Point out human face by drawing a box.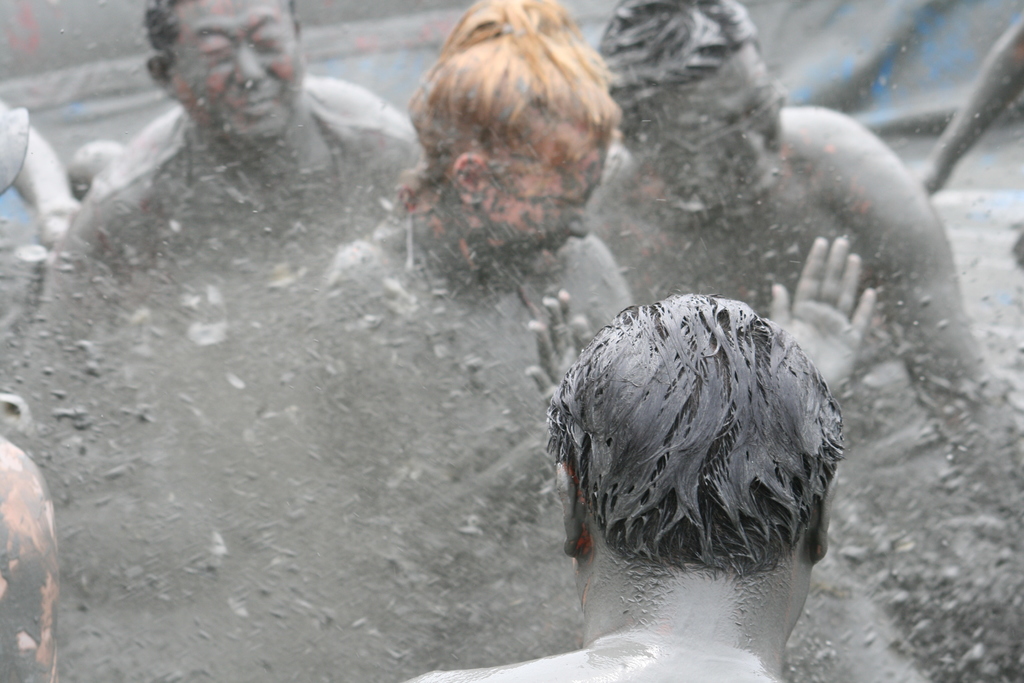
BBox(176, 0, 308, 139).
